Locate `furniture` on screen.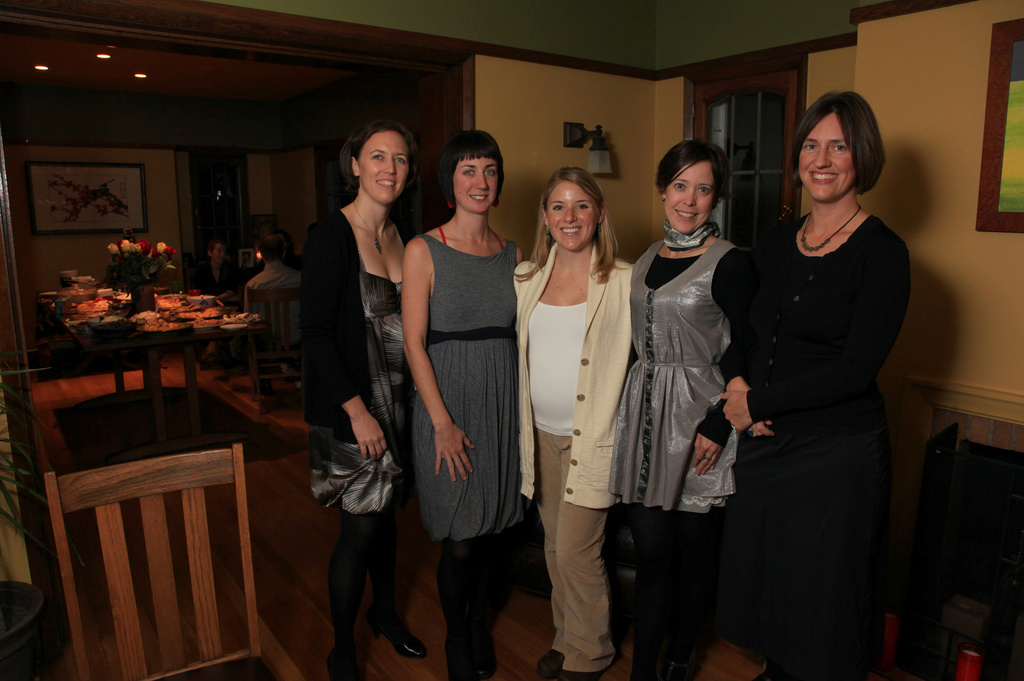
On screen at {"left": 31, "top": 277, "right": 304, "bottom": 449}.
